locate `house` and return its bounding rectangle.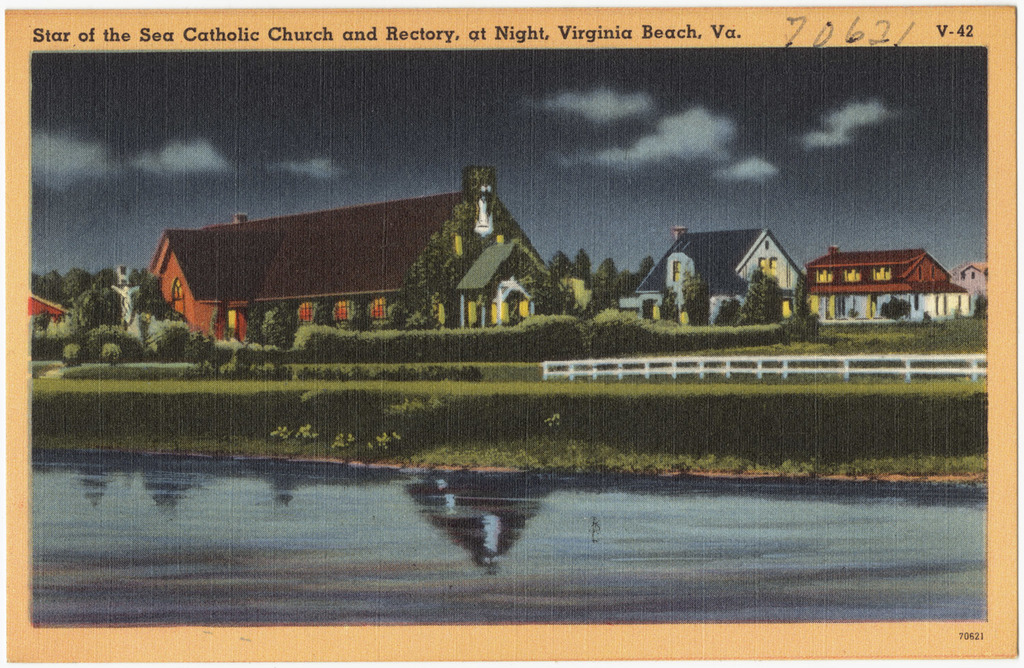
{"left": 29, "top": 293, "right": 66, "bottom": 316}.
